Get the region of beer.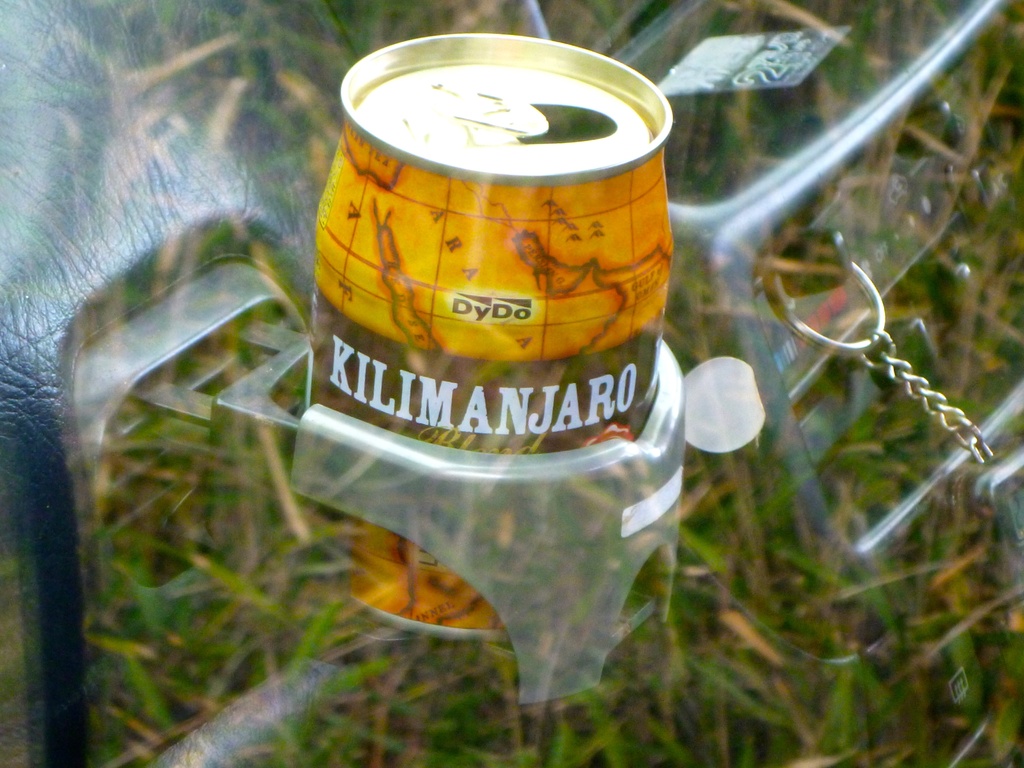
crop(284, 13, 705, 639).
